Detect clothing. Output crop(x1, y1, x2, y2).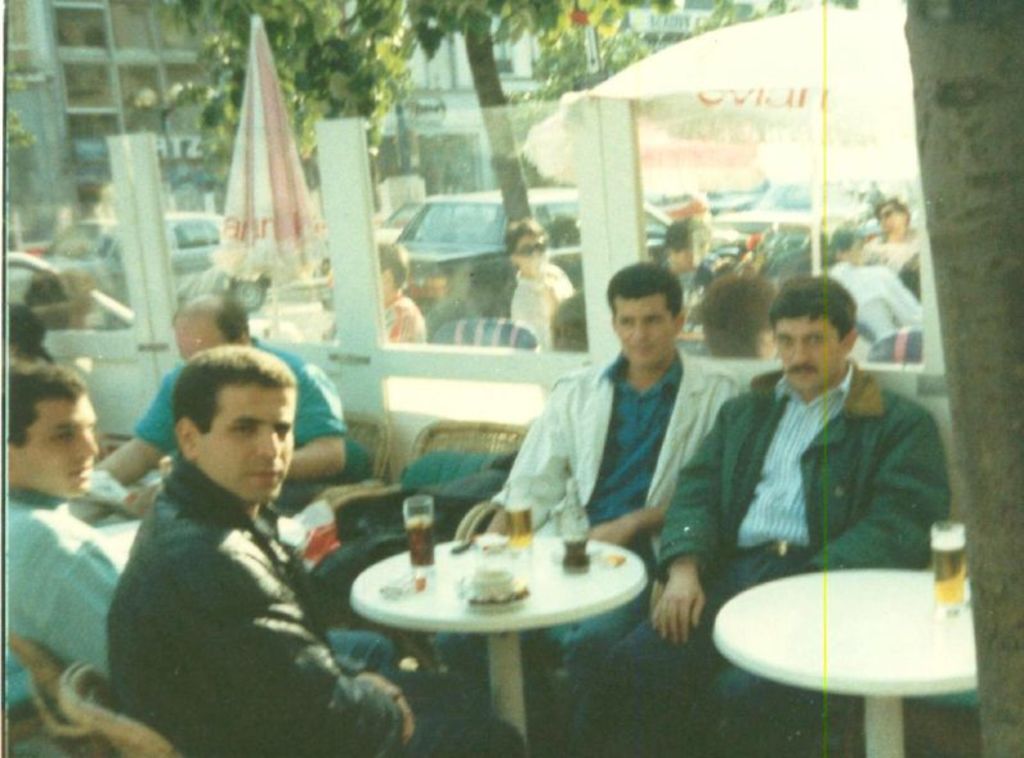
crop(128, 338, 348, 453).
